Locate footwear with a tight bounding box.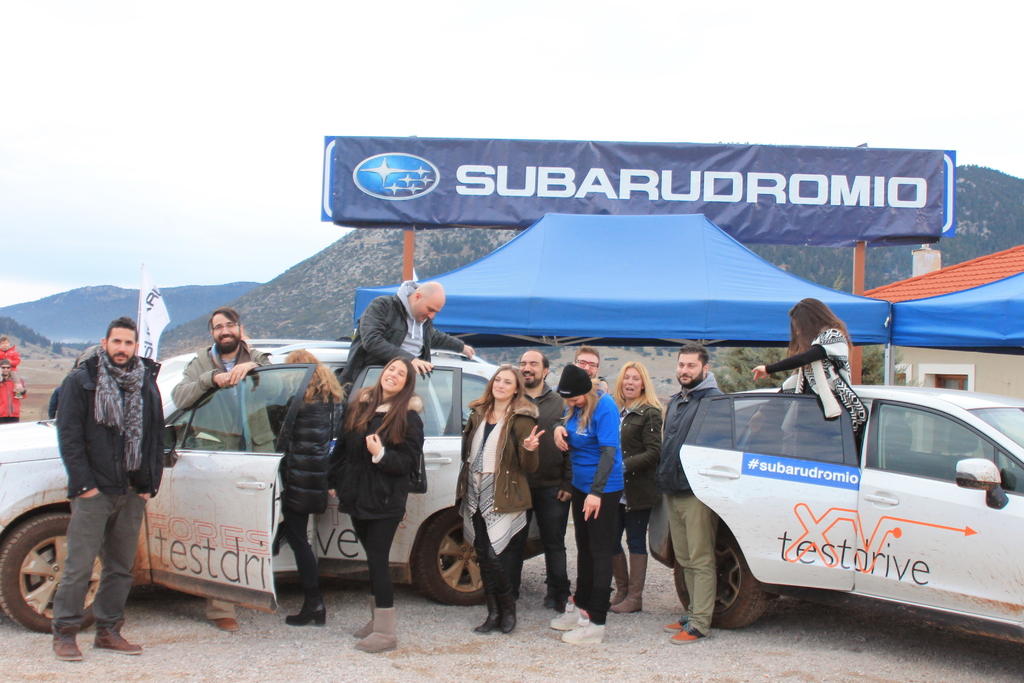
545, 595, 593, 632.
